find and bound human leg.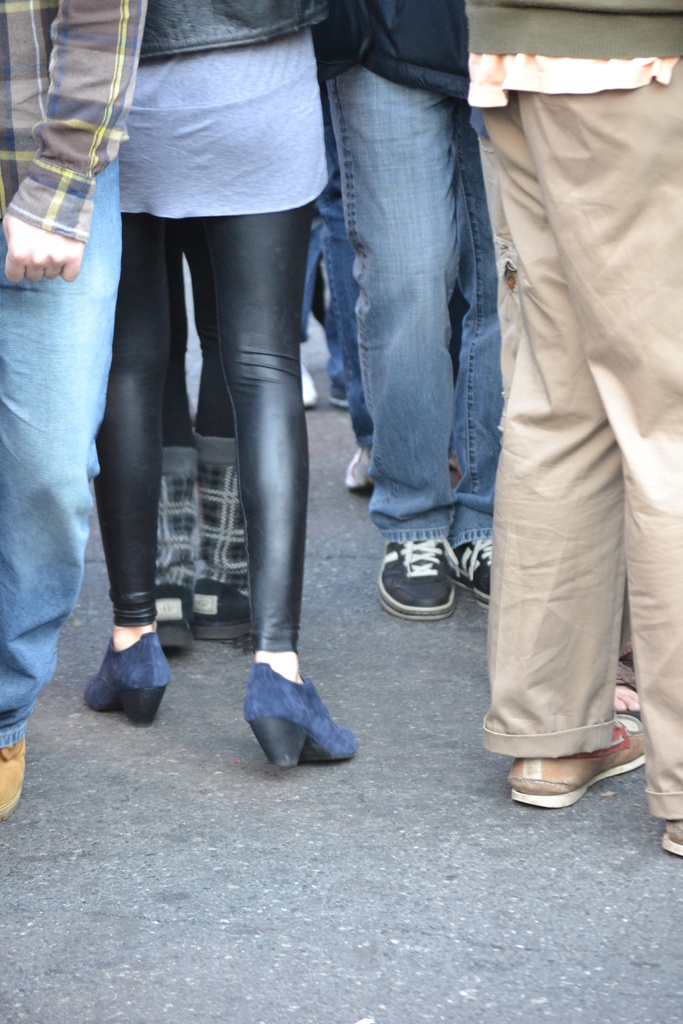
Bound: (left=2, top=154, right=124, bottom=821).
